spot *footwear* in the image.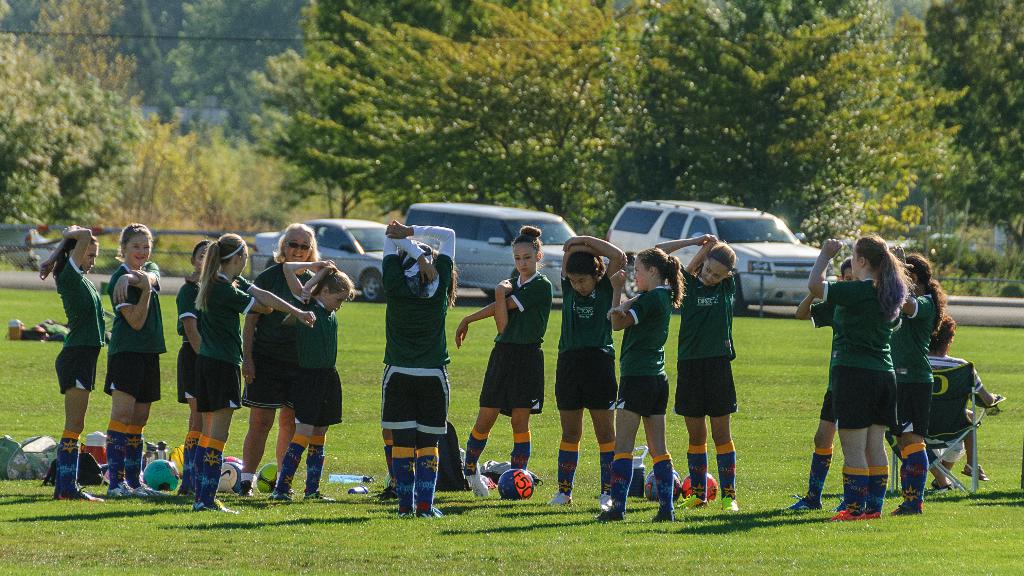
*footwear* found at 130:478:162:499.
